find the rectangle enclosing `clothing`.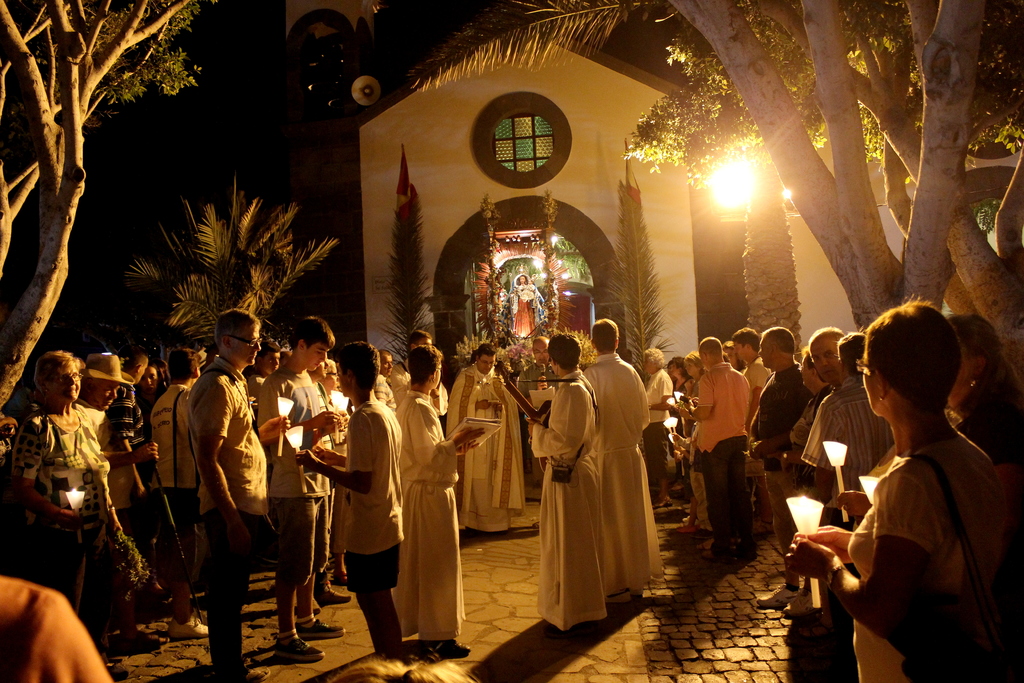
{"left": 256, "top": 365, "right": 330, "bottom": 491}.
